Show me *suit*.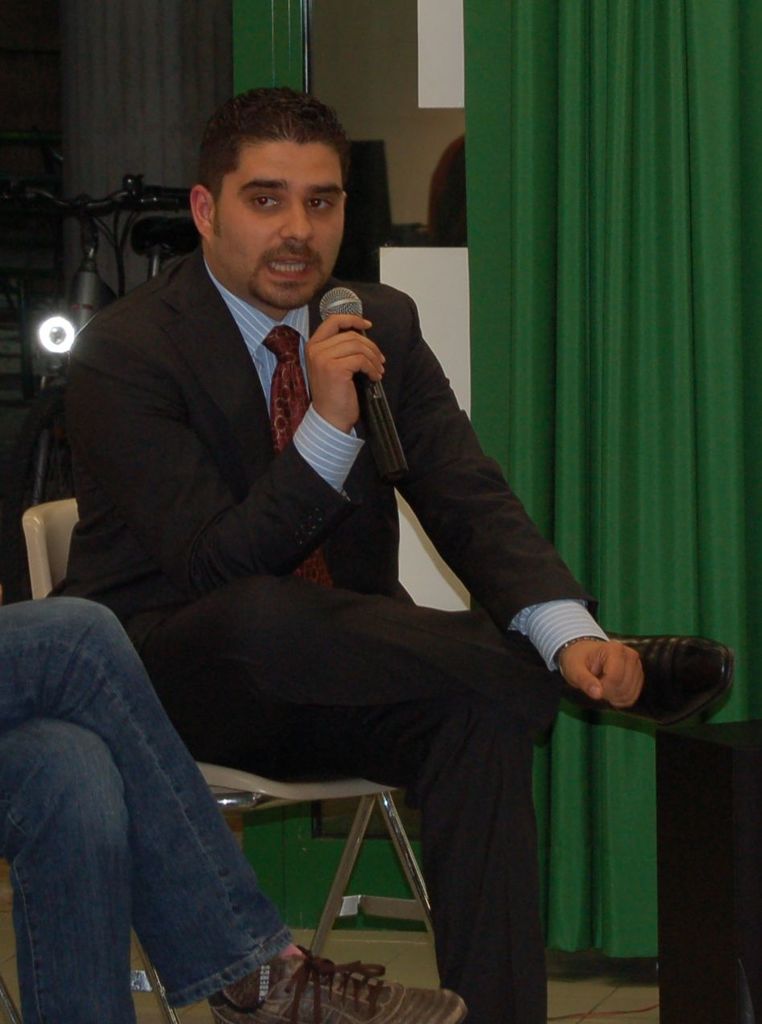
*suit* is here: l=18, t=174, r=669, b=1023.
